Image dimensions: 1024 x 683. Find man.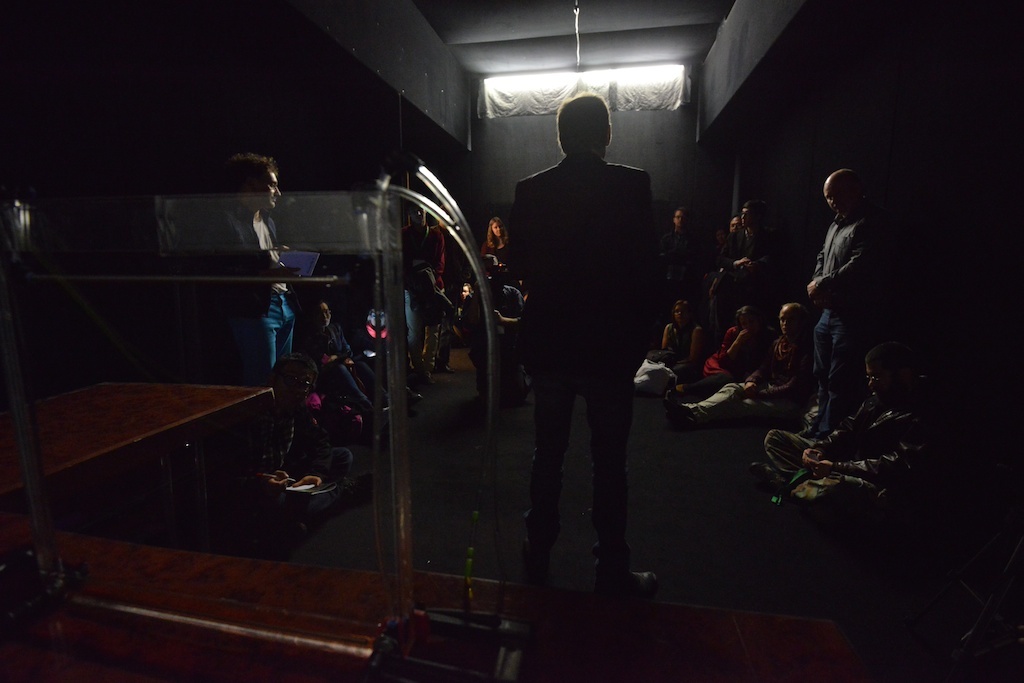
pyautogui.locateOnScreen(180, 154, 301, 399).
